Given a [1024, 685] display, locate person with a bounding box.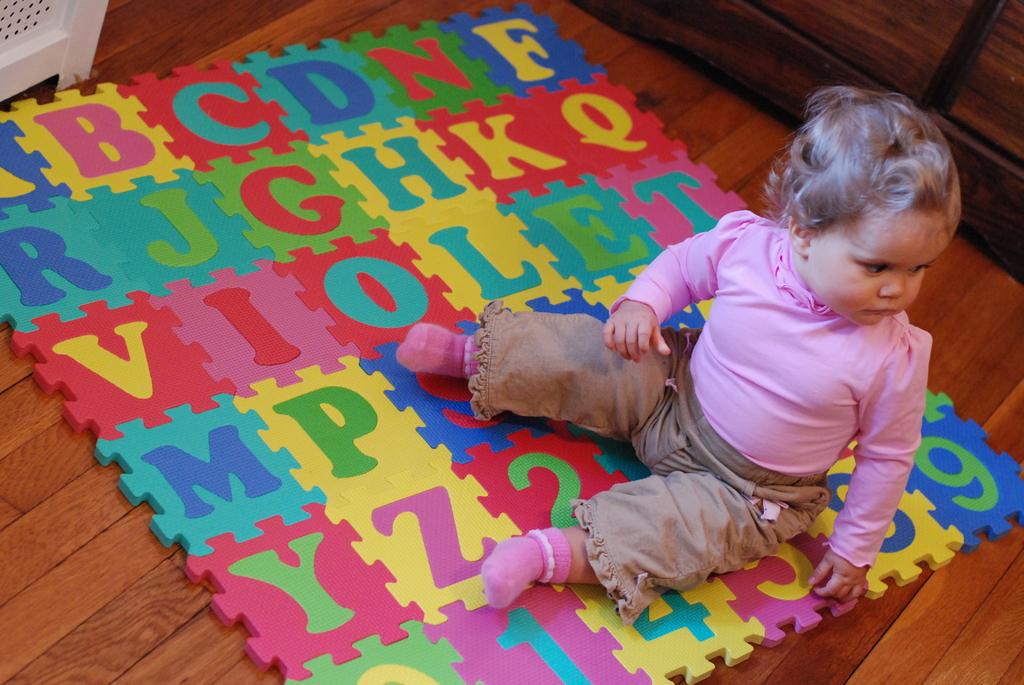
Located: {"left": 396, "top": 86, "right": 960, "bottom": 602}.
